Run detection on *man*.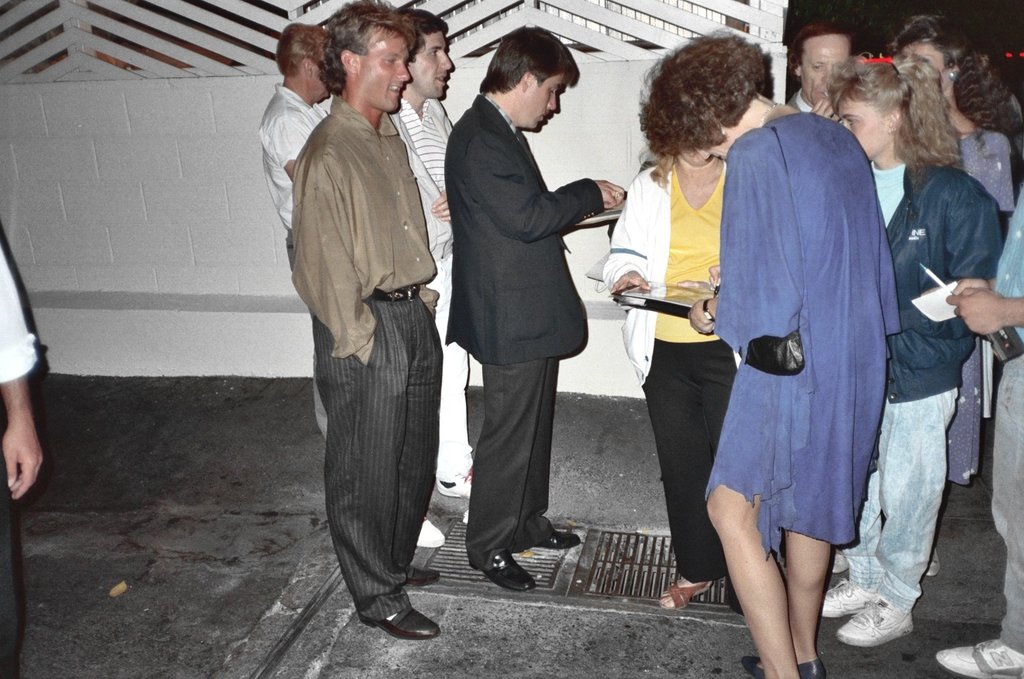
Result: region(443, 24, 627, 594).
